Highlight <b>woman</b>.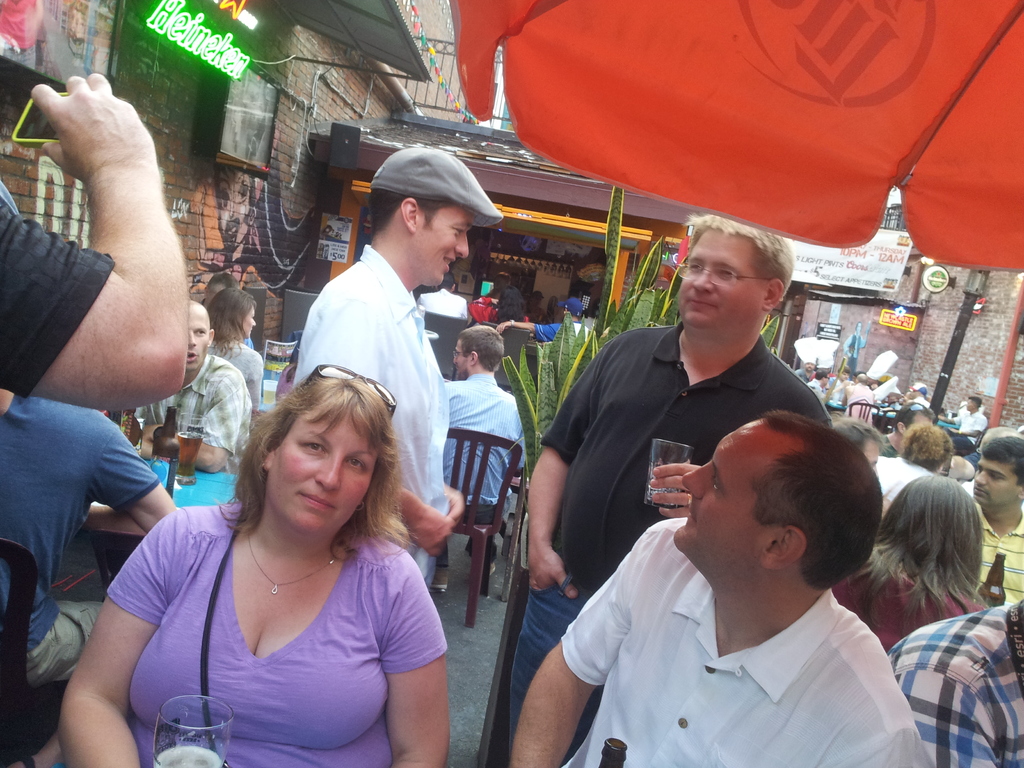
Highlighted region: <region>93, 348, 464, 759</region>.
